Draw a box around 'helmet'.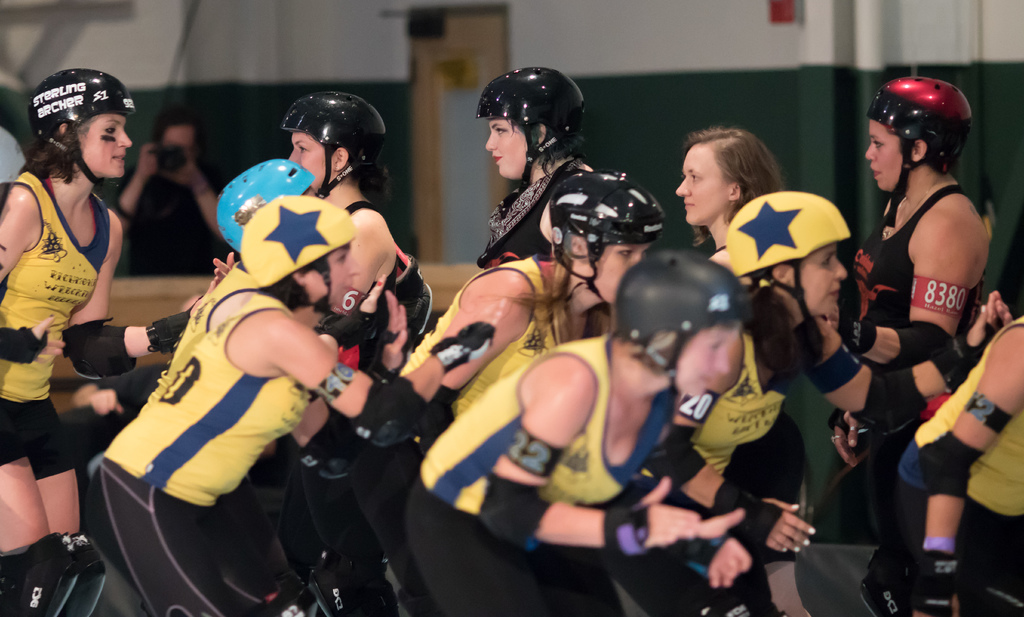
x1=547, y1=167, x2=662, y2=309.
